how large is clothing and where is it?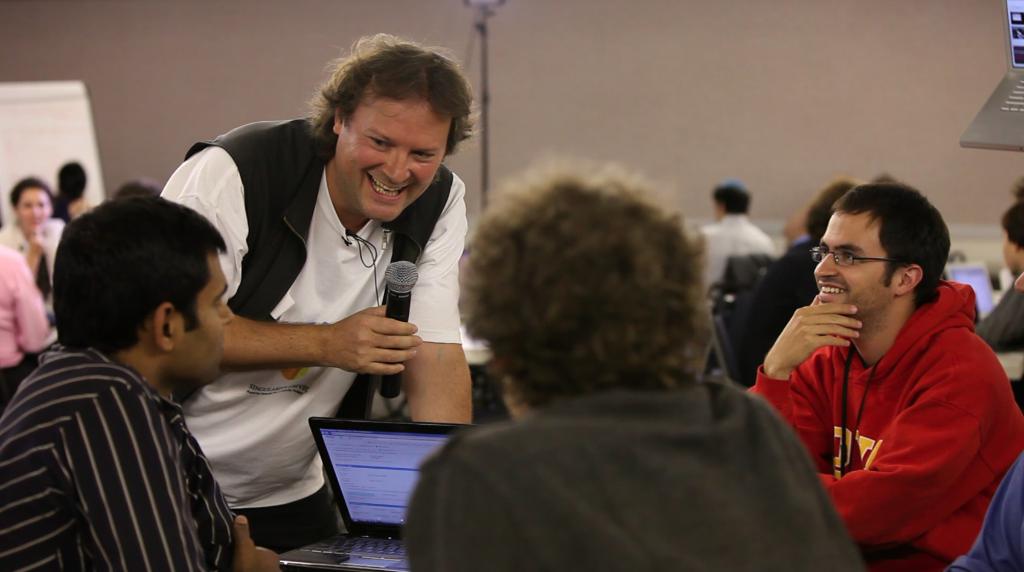
Bounding box: pyautogui.locateOnScreen(0, 335, 236, 571).
